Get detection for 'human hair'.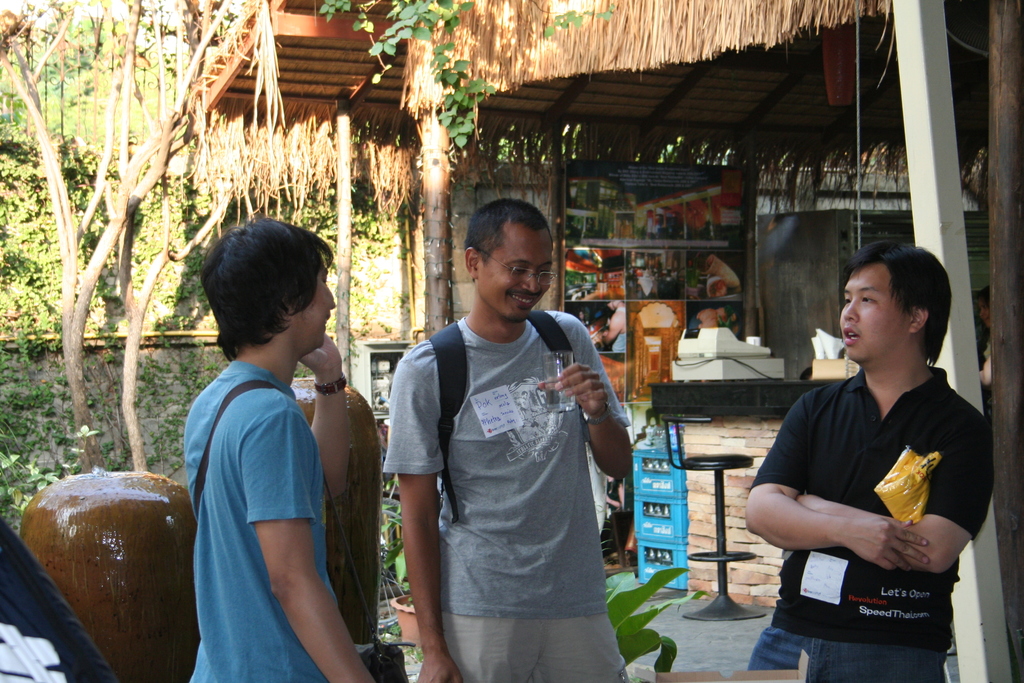
Detection: (464, 198, 556, 284).
